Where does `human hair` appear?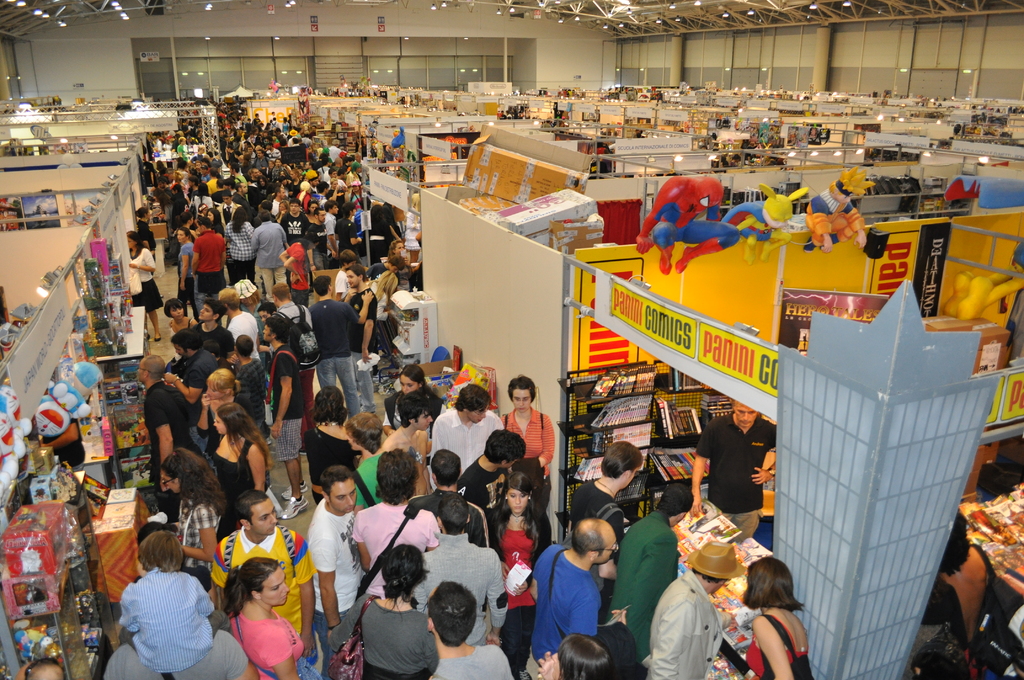
Appears at <bbox>141, 353, 167, 382</bbox>.
